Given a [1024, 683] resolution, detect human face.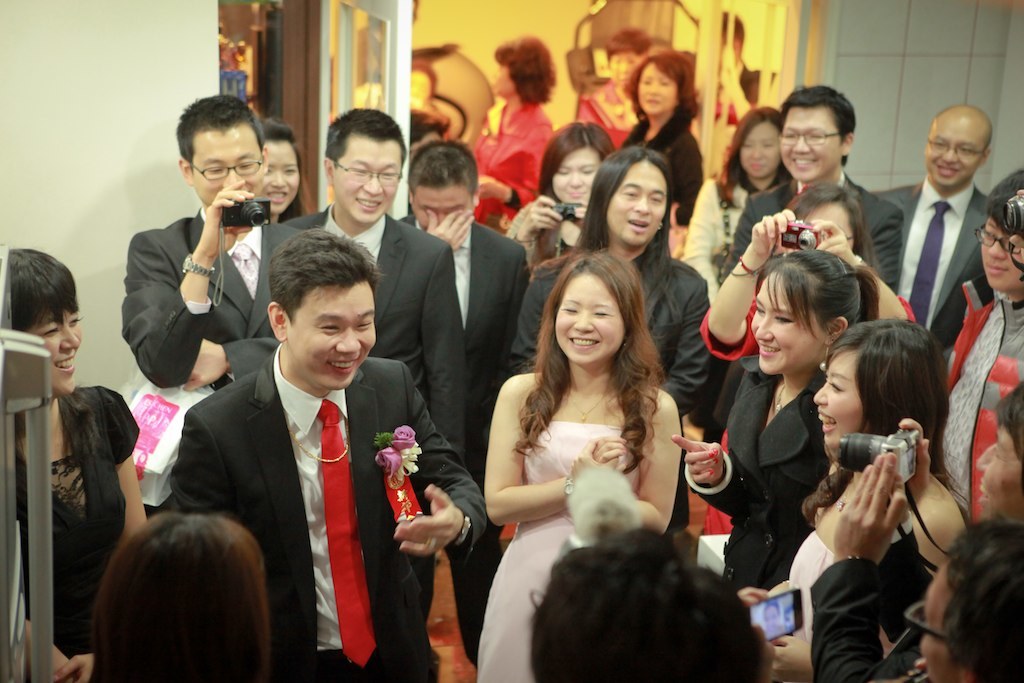
x1=30, y1=313, x2=86, y2=389.
